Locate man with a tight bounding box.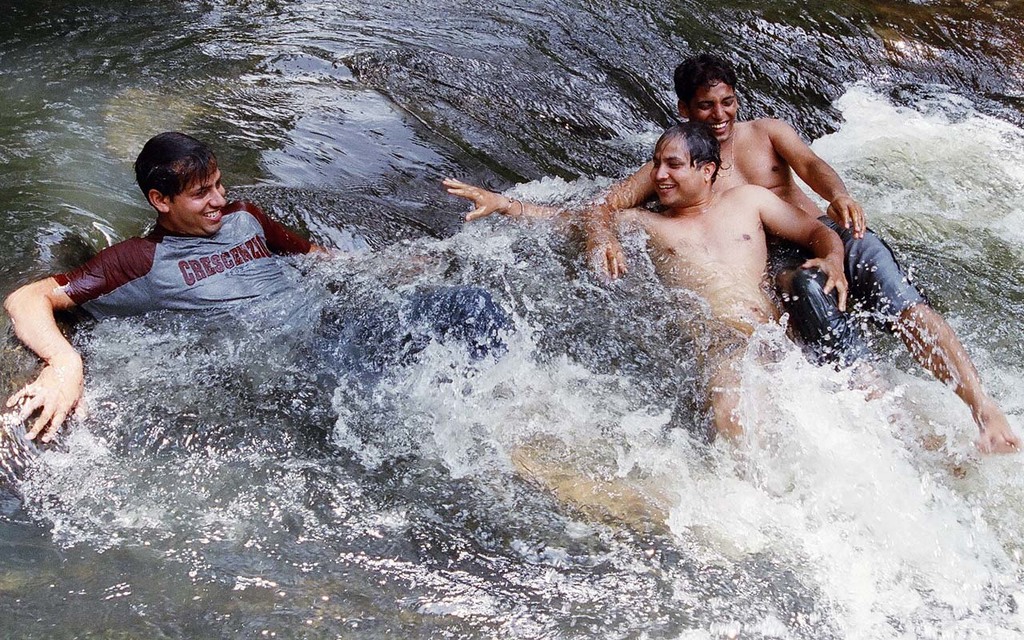
region(443, 124, 842, 486).
